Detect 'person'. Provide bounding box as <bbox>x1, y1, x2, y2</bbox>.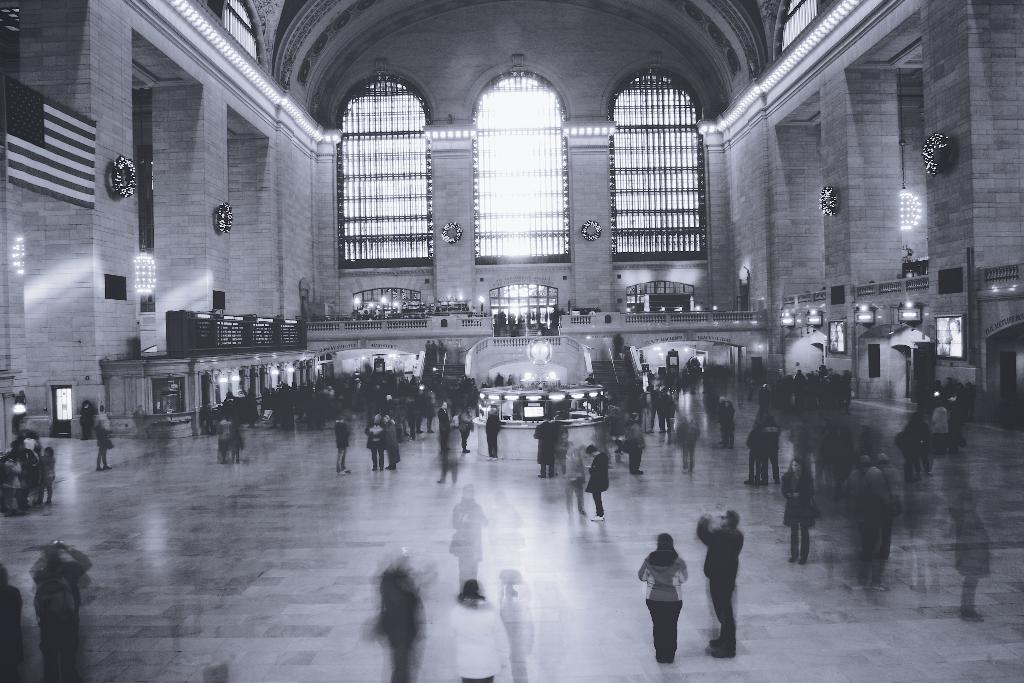
<bbox>201, 659, 228, 682</bbox>.
